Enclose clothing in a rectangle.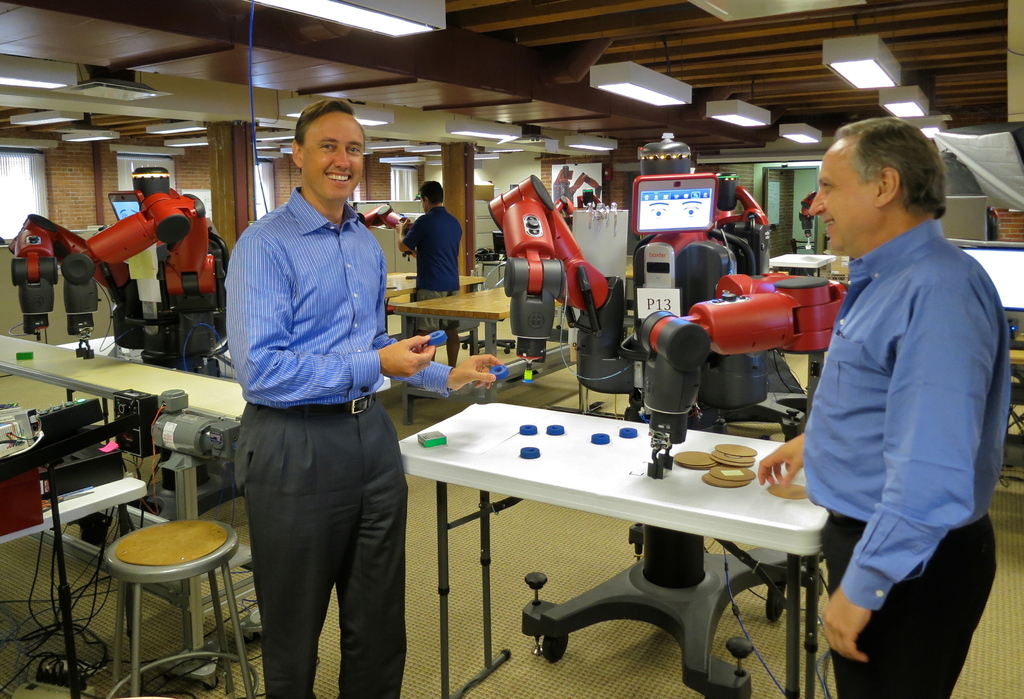
801,217,1009,698.
